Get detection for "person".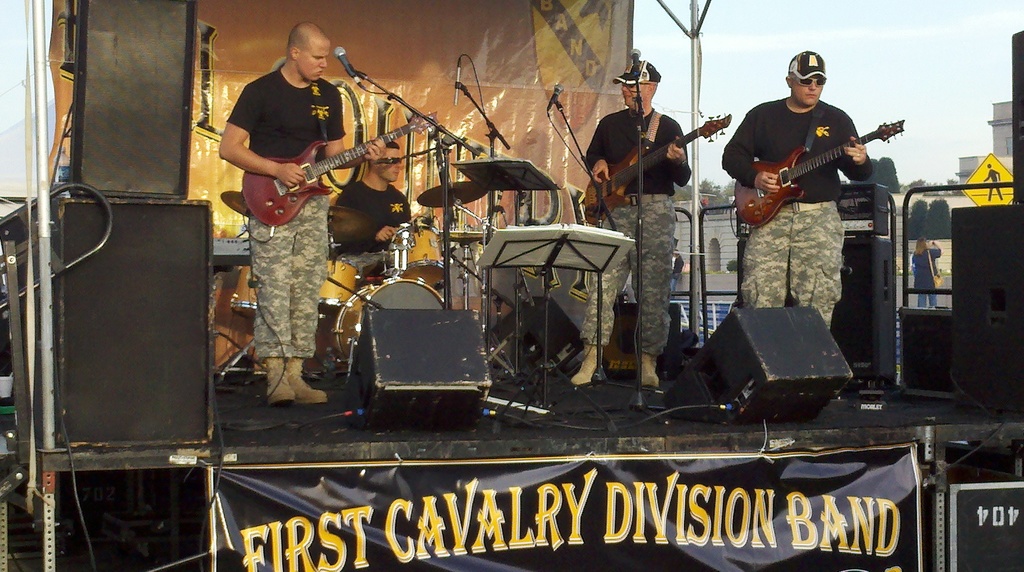
Detection: (724, 51, 874, 332).
